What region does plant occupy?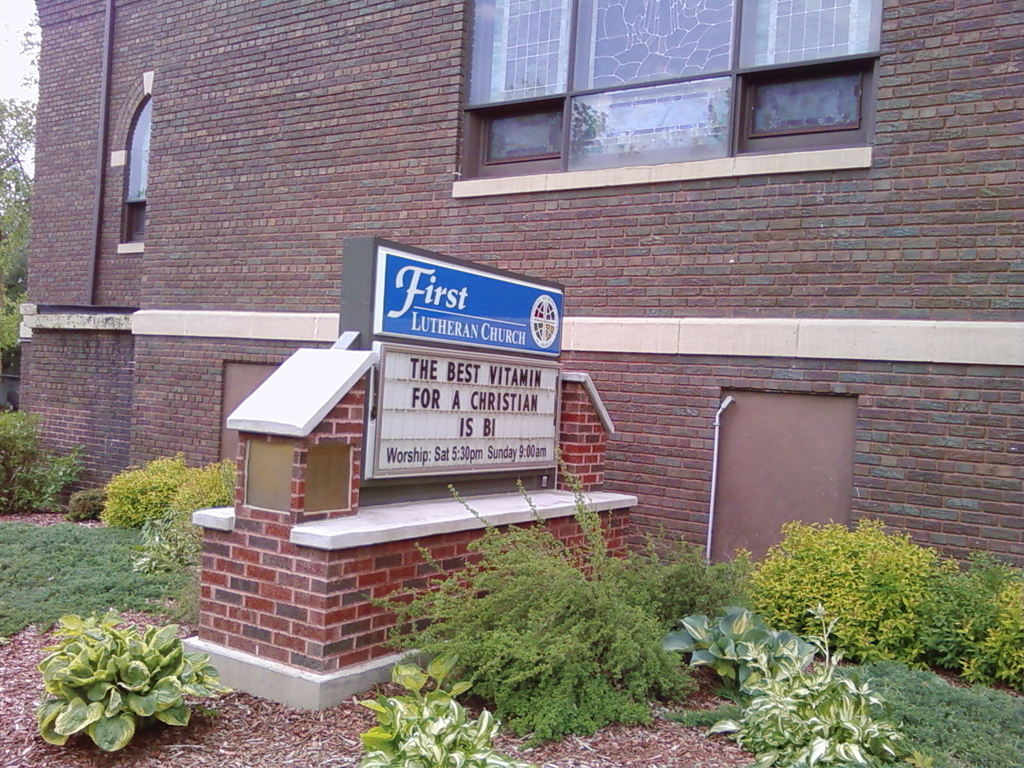
bbox(349, 641, 522, 767).
